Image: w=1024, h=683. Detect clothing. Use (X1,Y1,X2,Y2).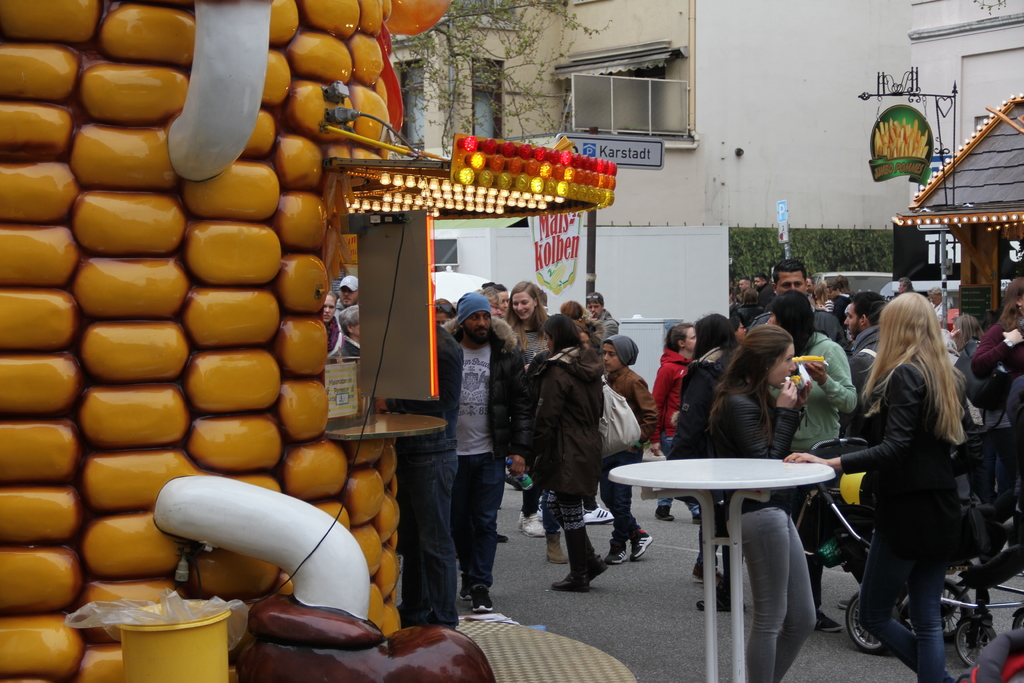
(771,328,852,608).
